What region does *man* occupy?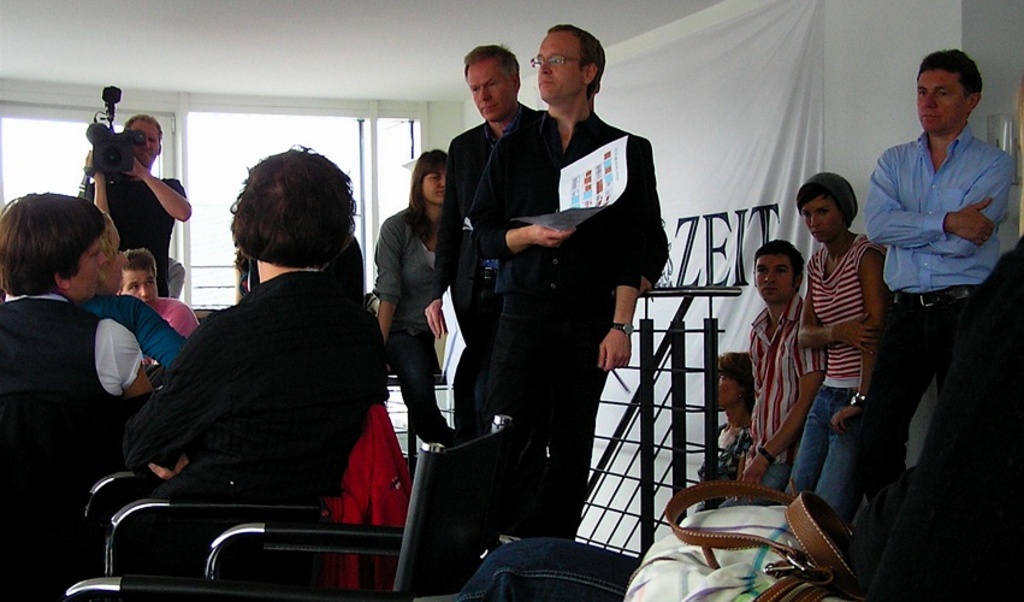
pyautogui.locateOnScreen(114, 240, 203, 341).
